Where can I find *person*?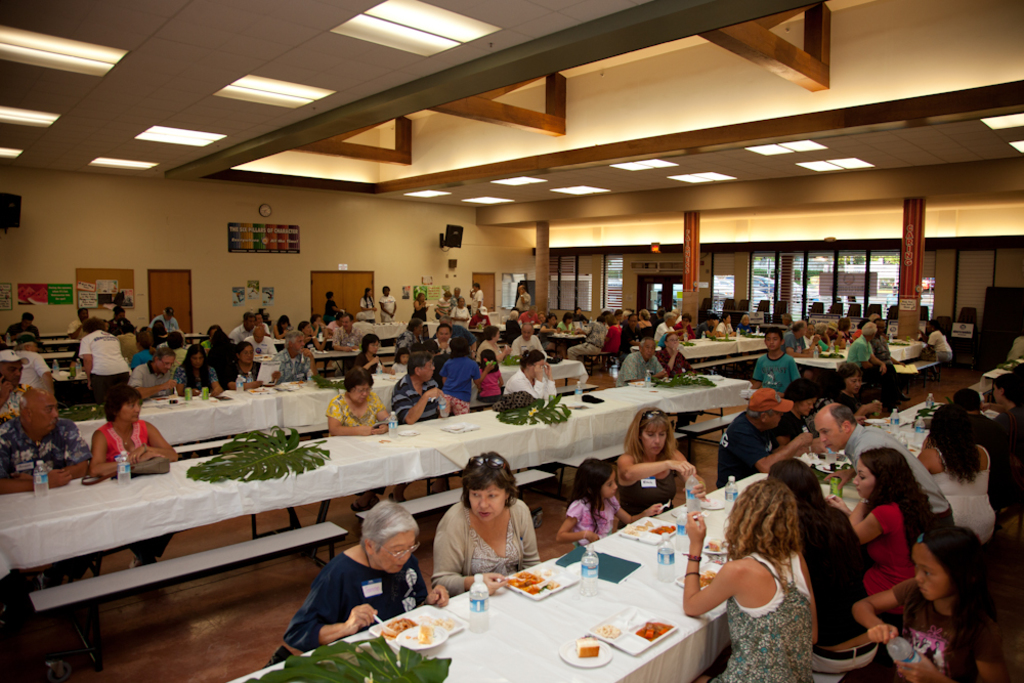
You can find it at bbox(359, 285, 376, 324).
